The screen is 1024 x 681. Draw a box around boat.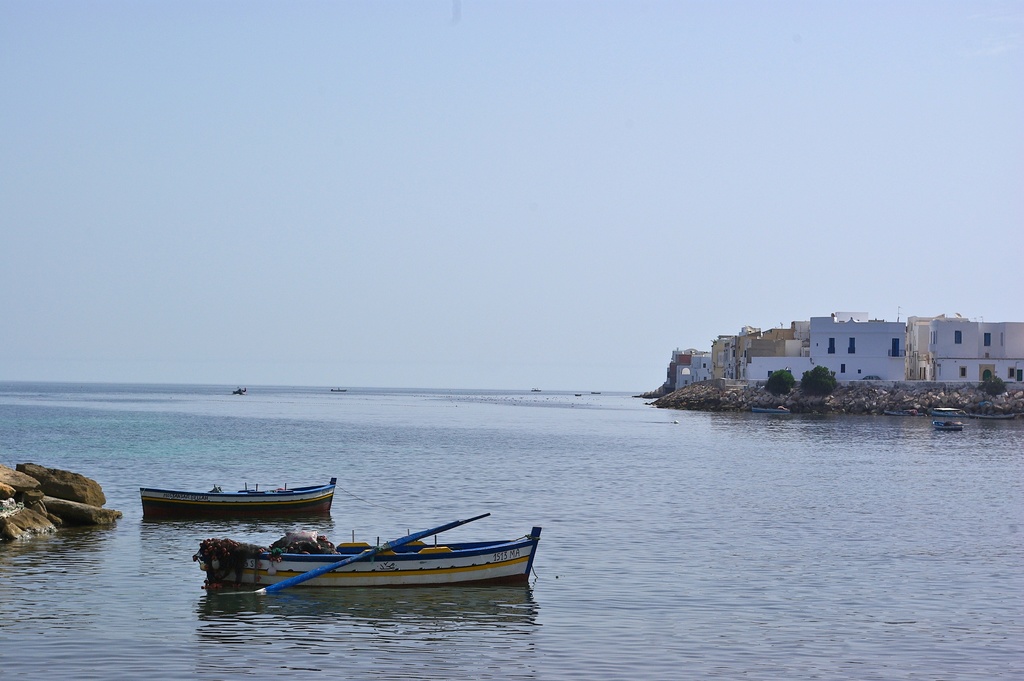
[328, 386, 348, 395].
